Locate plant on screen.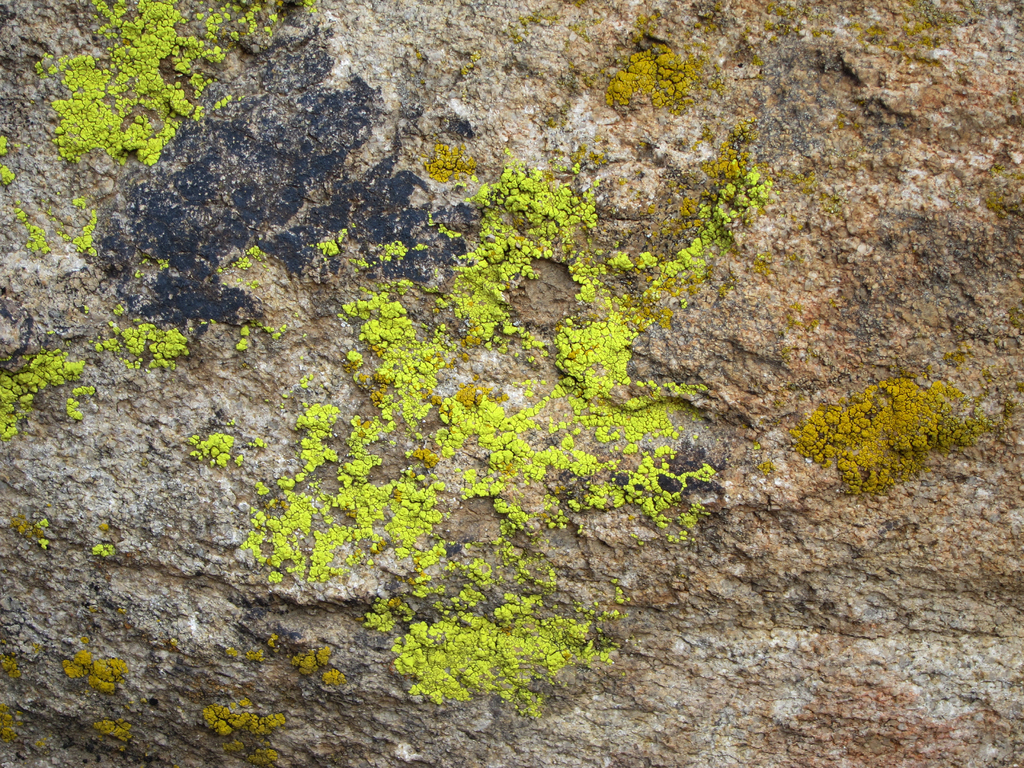
On screen at x1=44 y1=196 x2=93 y2=257.
